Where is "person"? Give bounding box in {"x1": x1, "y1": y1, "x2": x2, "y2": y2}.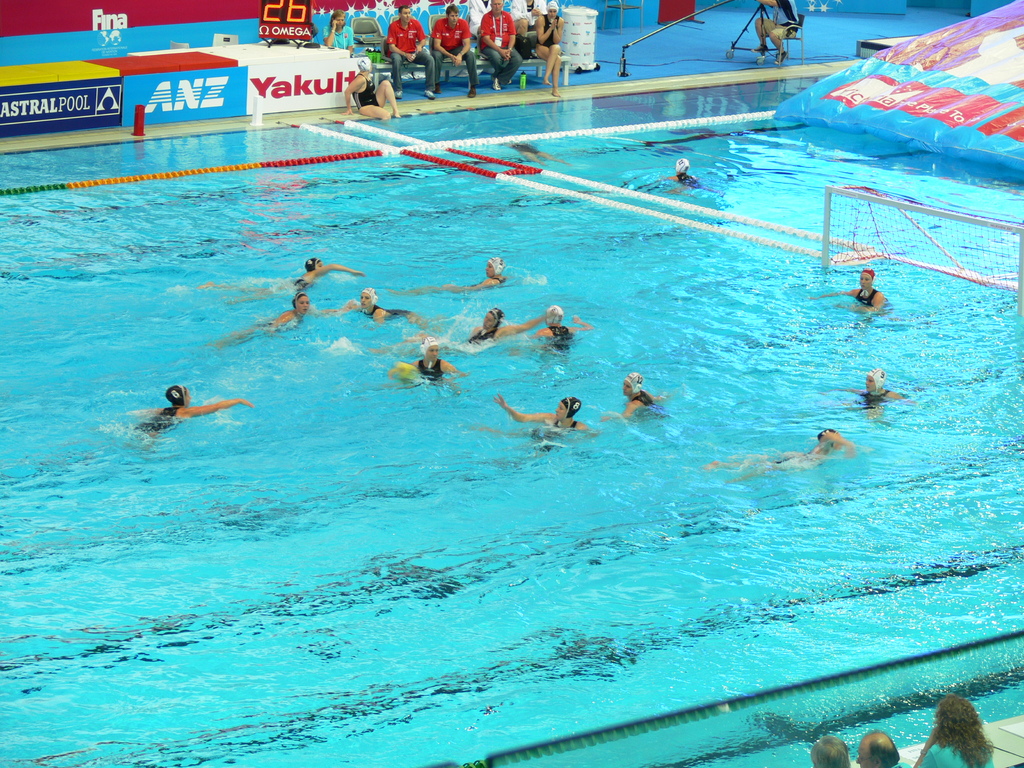
{"x1": 604, "y1": 375, "x2": 666, "y2": 420}.
